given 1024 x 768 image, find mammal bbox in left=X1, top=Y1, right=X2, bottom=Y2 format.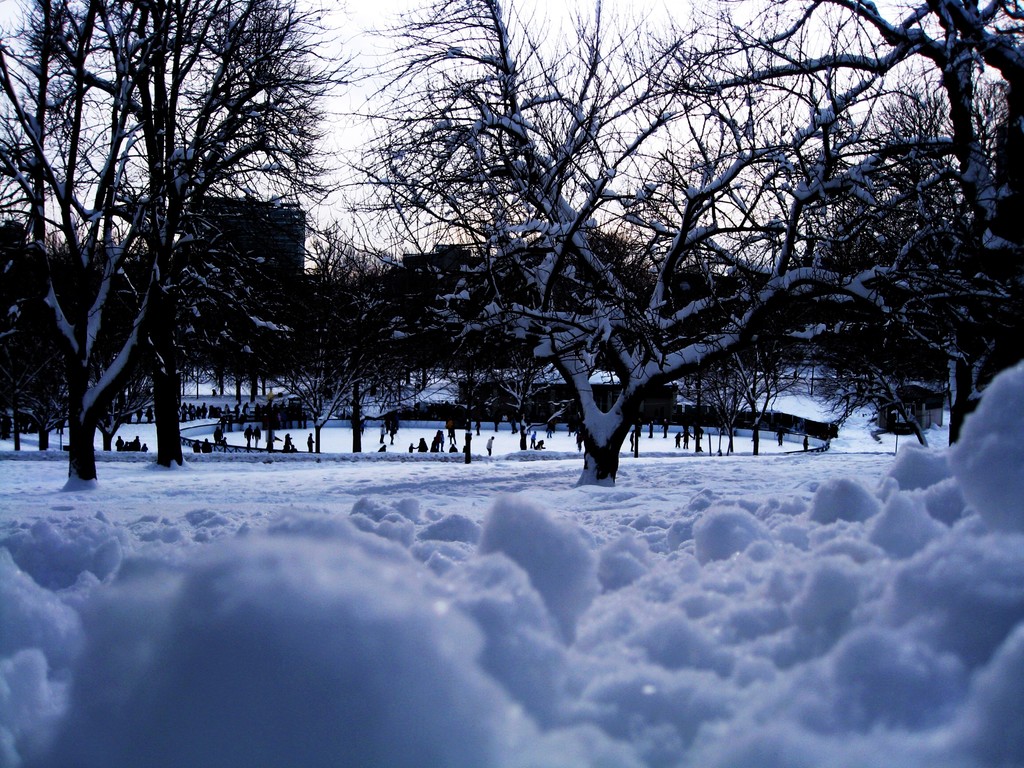
left=448, top=444, right=458, bottom=452.
